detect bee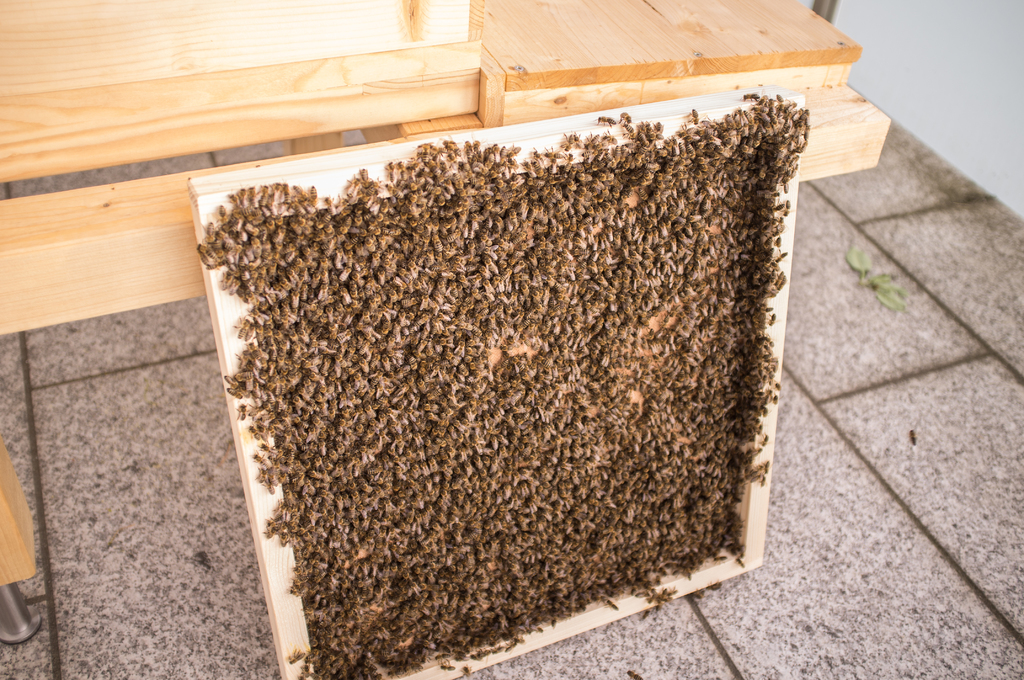
detection(200, 245, 218, 257)
